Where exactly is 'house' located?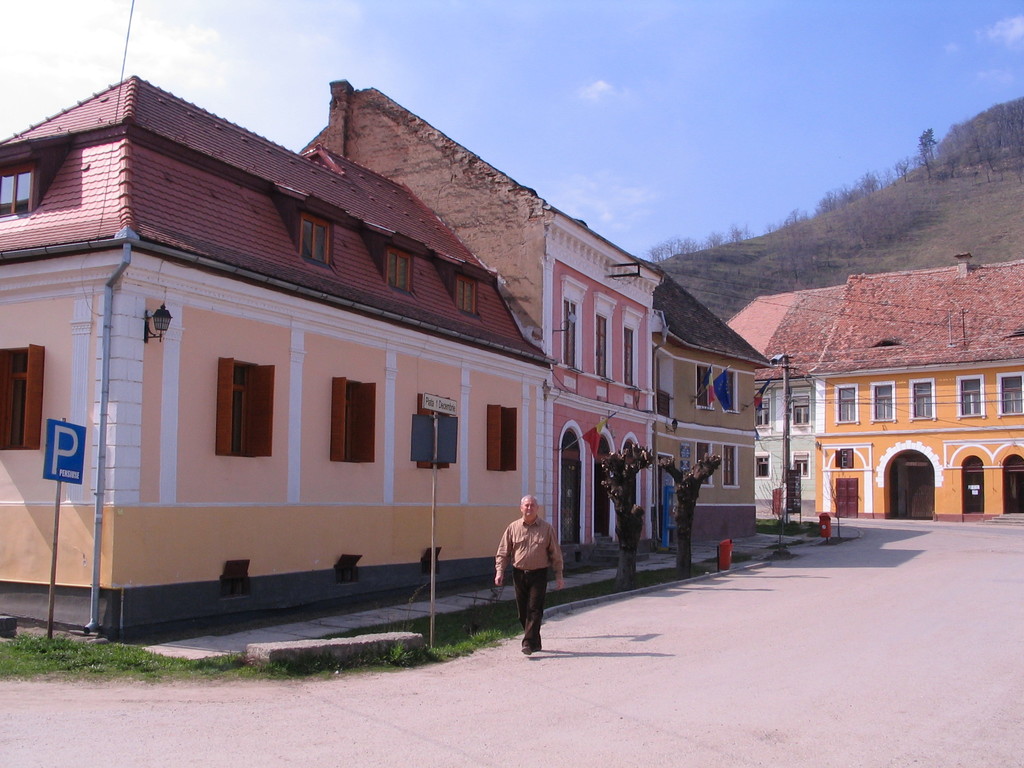
Its bounding box is x1=296 y1=77 x2=671 y2=554.
